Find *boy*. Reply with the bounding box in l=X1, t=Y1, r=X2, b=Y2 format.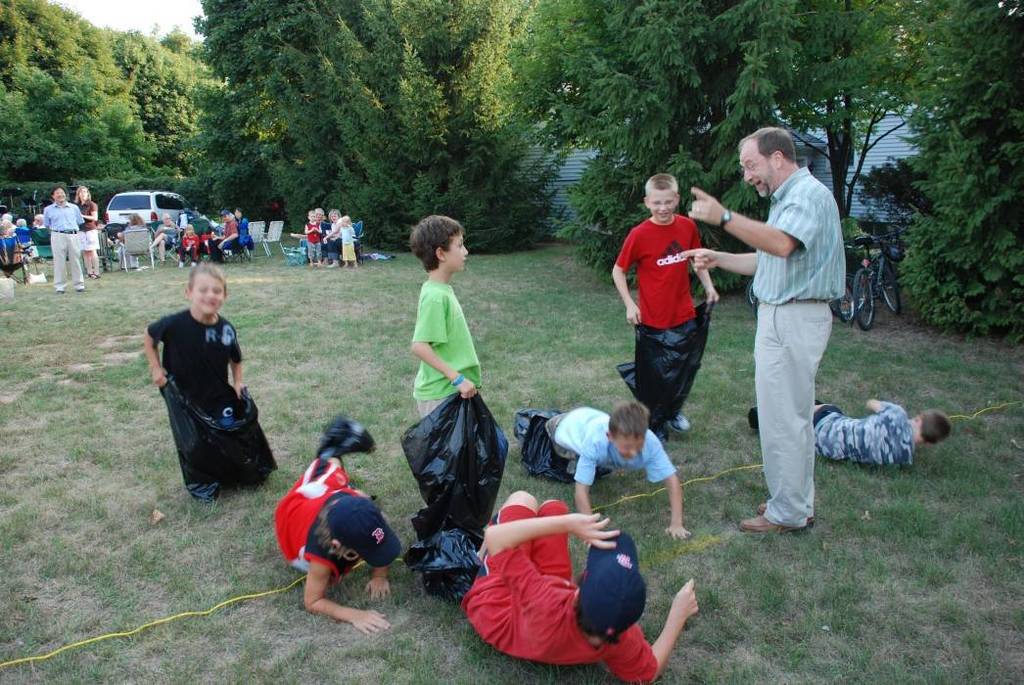
l=742, t=394, r=949, b=472.
